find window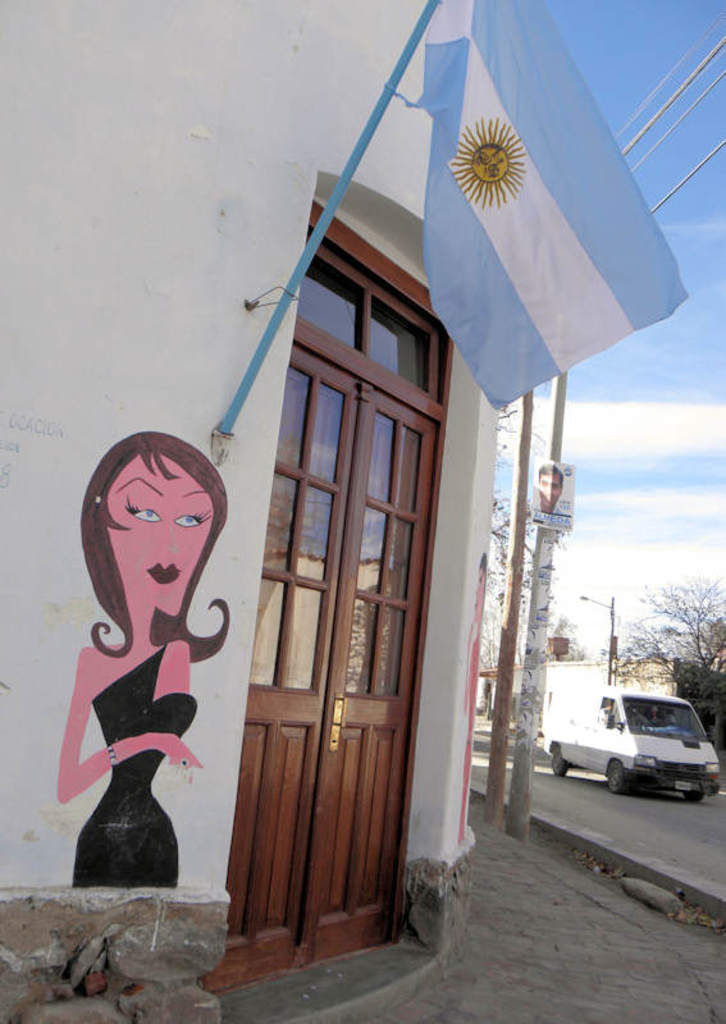
pyautogui.locateOnScreen(277, 216, 447, 421)
